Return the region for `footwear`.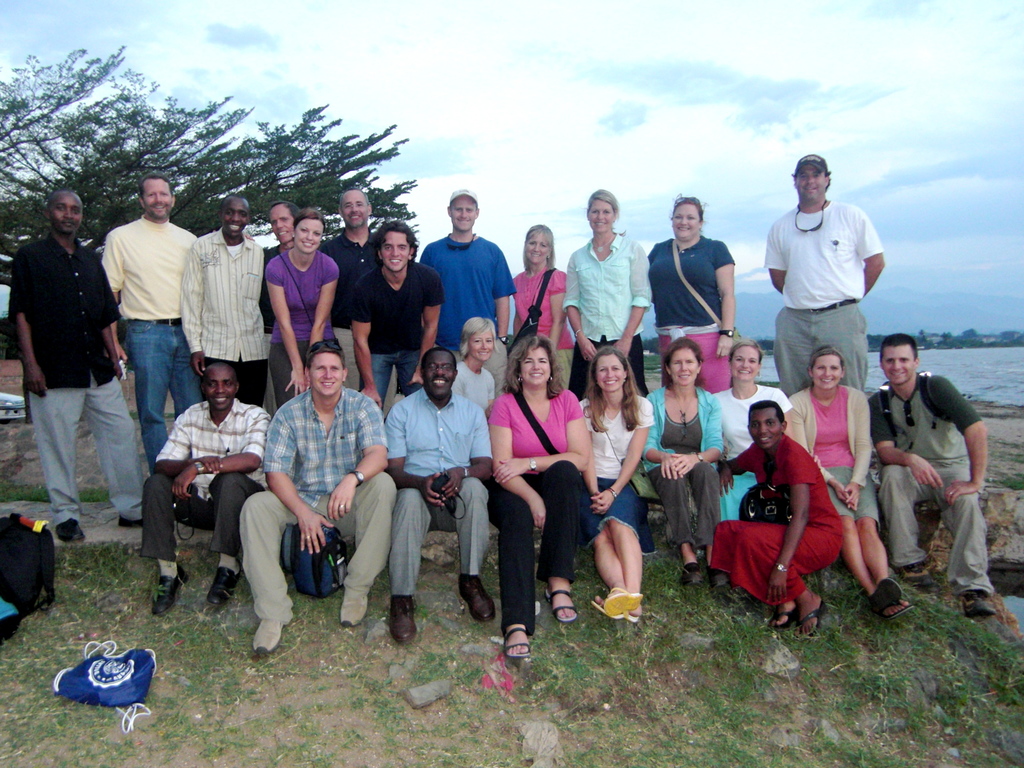
[left=116, top=514, right=148, bottom=530].
